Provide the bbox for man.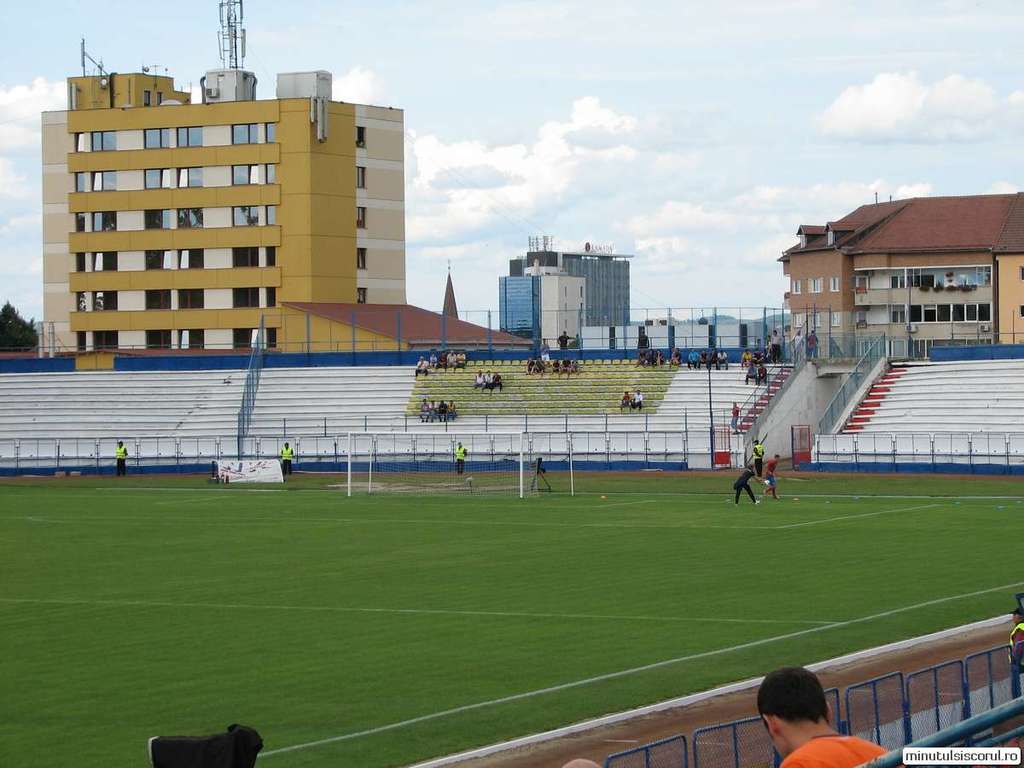
pyautogui.locateOnScreen(561, 355, 571, 373).
